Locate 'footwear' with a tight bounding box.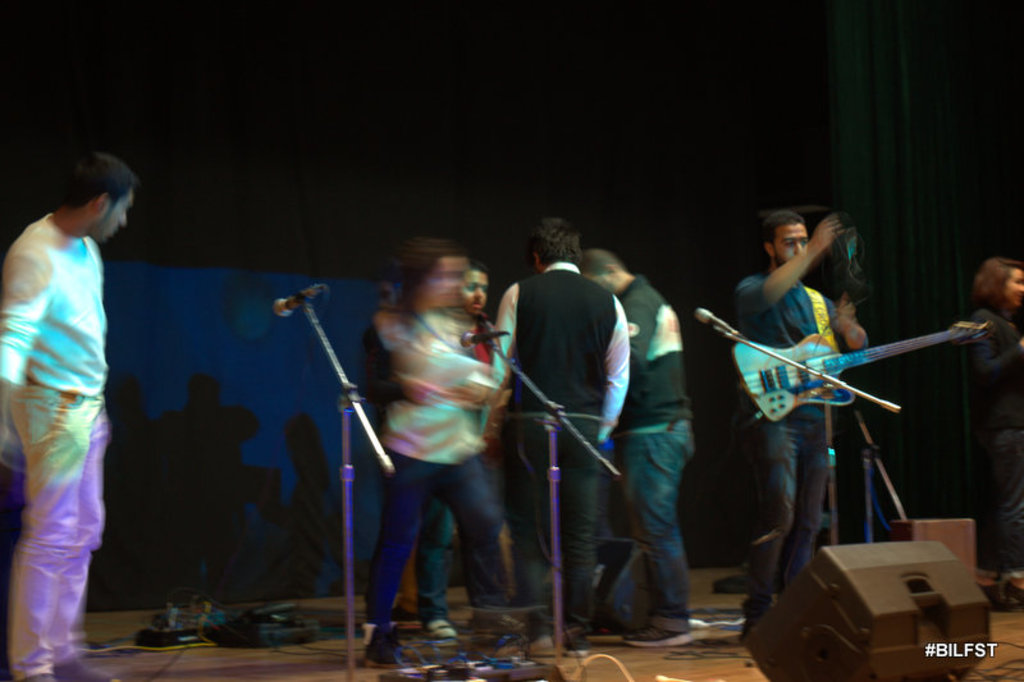
618 607 686 646.
